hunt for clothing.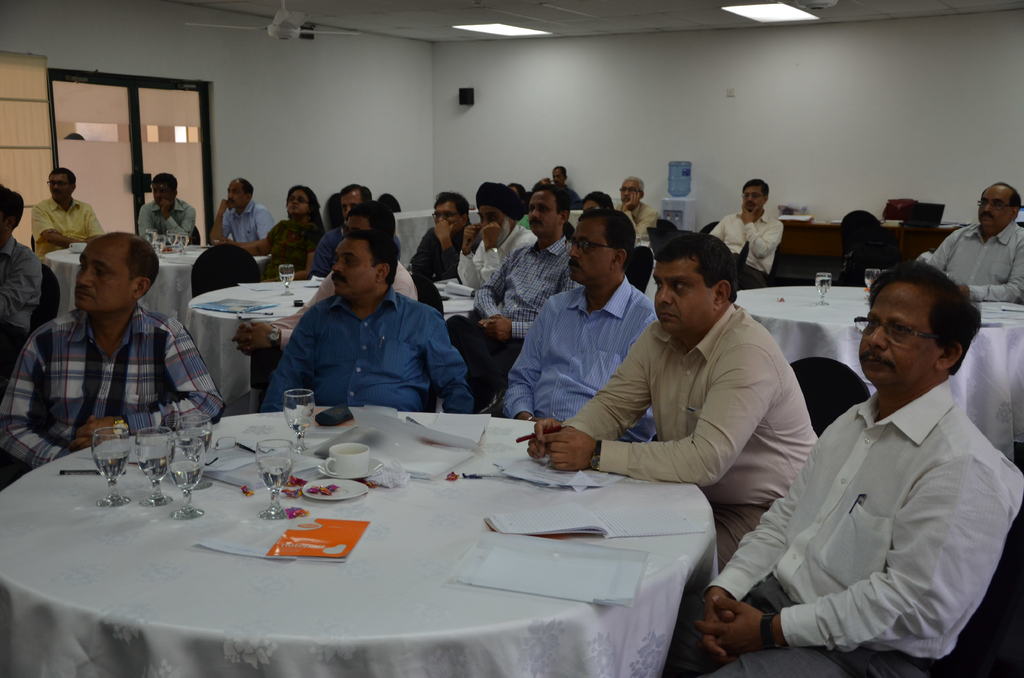
Hunted down at x1=502 y1=274 x2=662 y2=433.
